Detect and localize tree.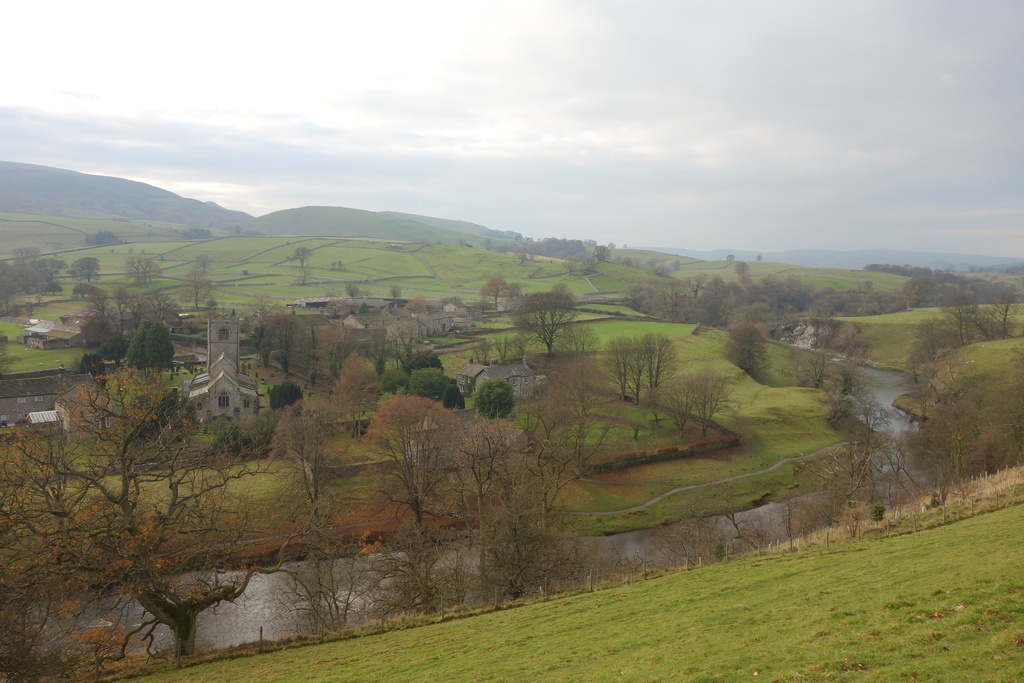
Localized at 141/317/178/375.
